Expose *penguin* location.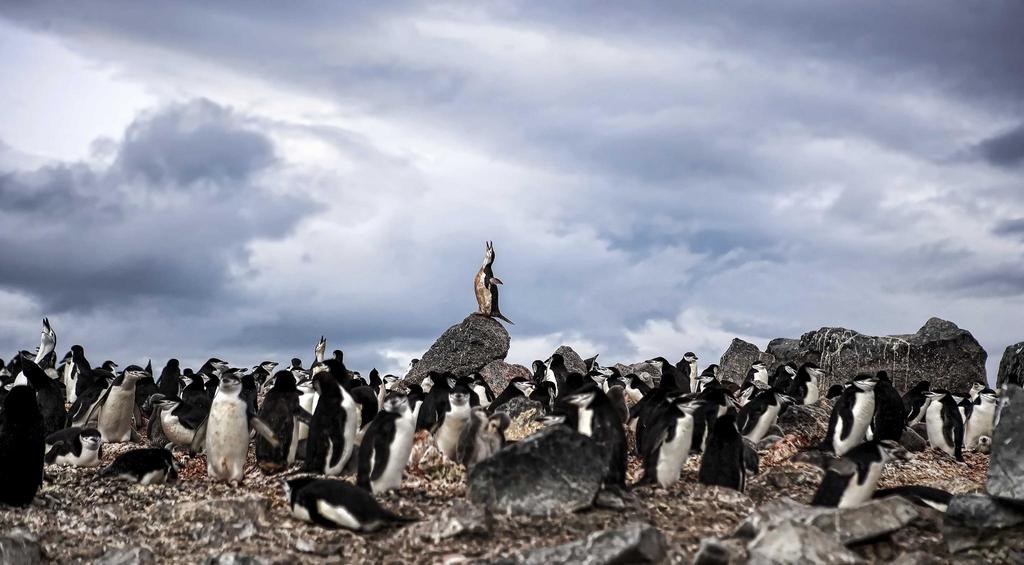
Exposed at box(249, 359, 307, 475).
